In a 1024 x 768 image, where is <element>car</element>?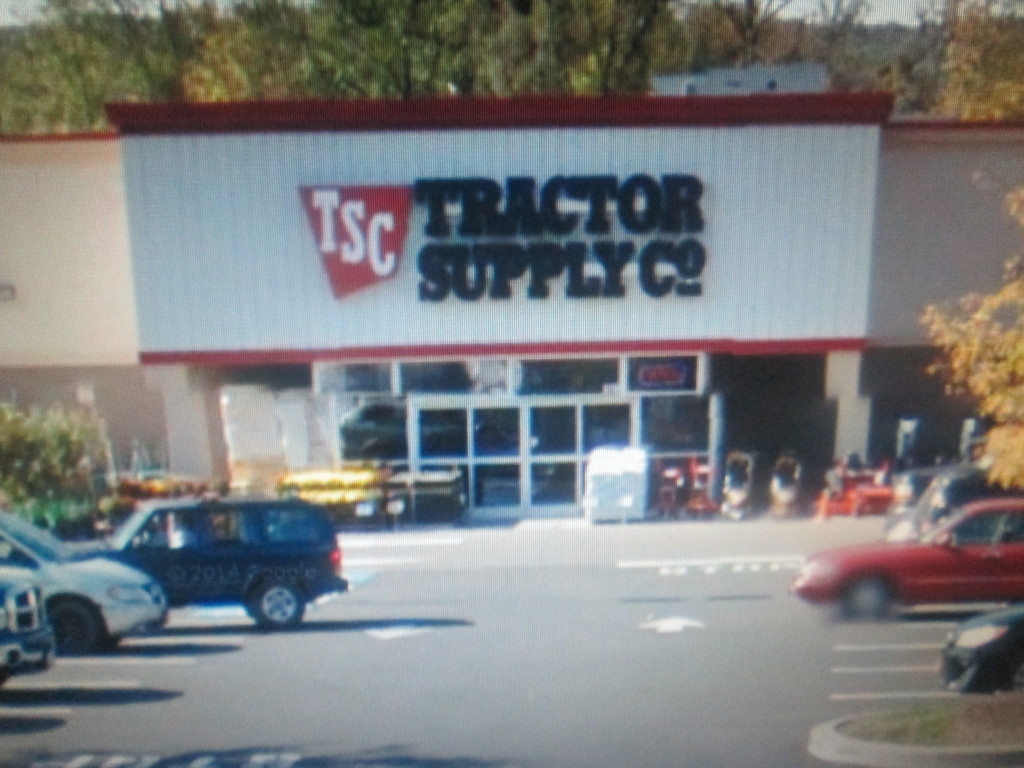
bbox(0, 576, 56, 683).
